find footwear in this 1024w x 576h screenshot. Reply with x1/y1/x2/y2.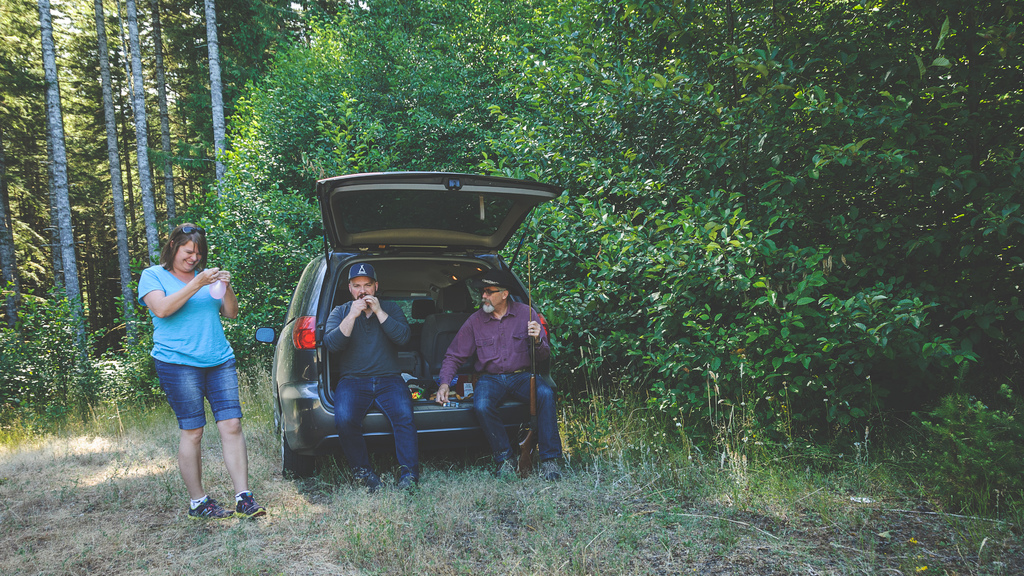
542/457/563/485.
